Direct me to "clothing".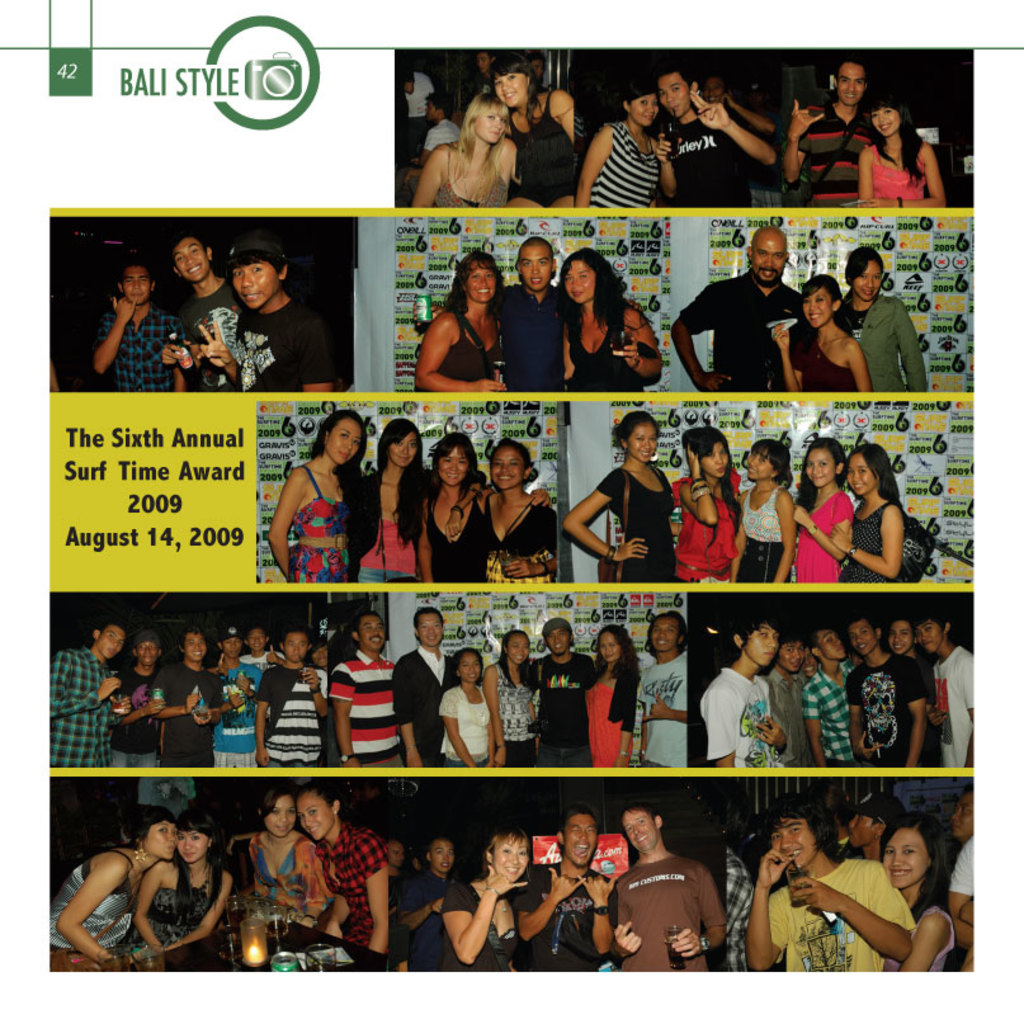
Direction: {"left": 761, "top": 664, "right": 815, "bottom": 771}.
